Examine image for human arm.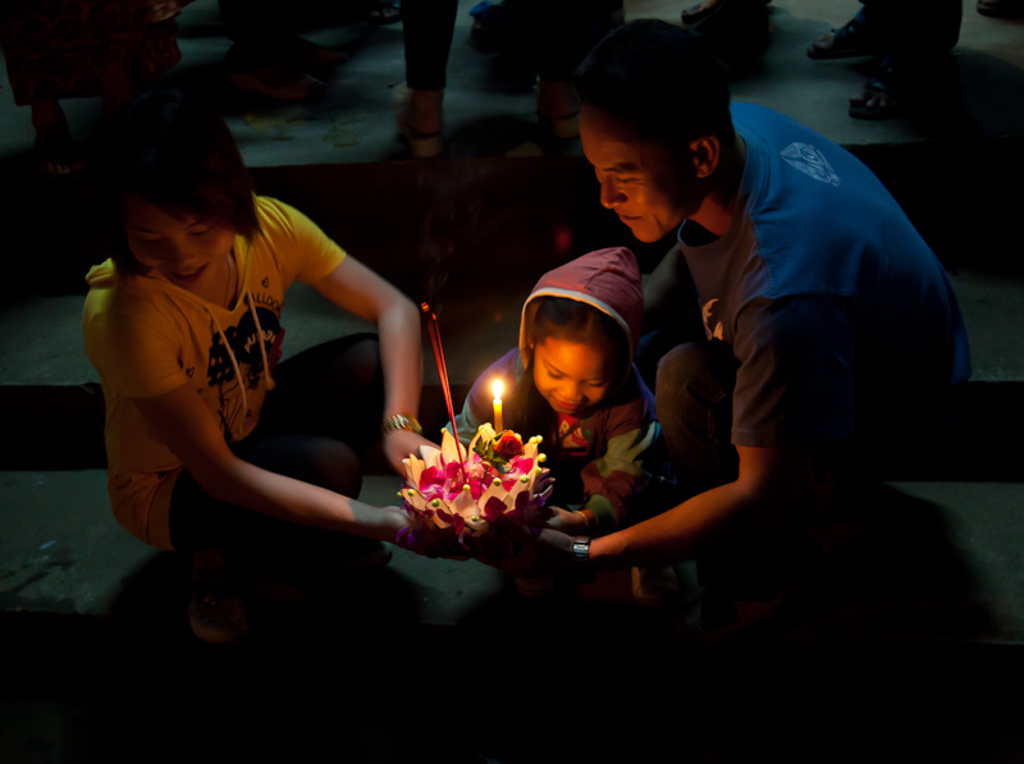
Examination result: [left=270, top=214, right=426, bottom=445].
